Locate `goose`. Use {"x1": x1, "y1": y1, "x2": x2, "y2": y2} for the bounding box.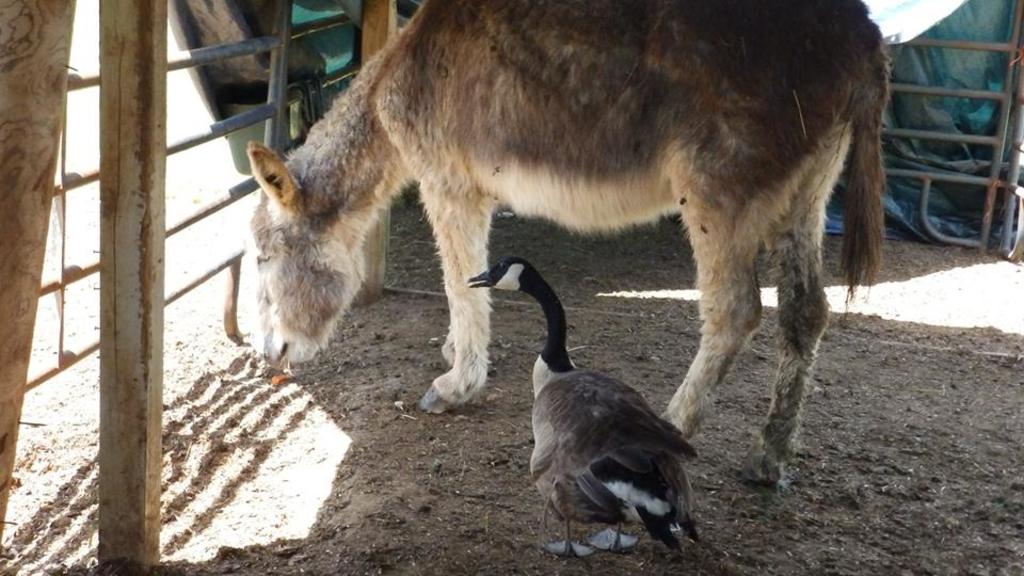
{"x1": 473, "y1": 253, "x2": 715, "y2": 560}.
